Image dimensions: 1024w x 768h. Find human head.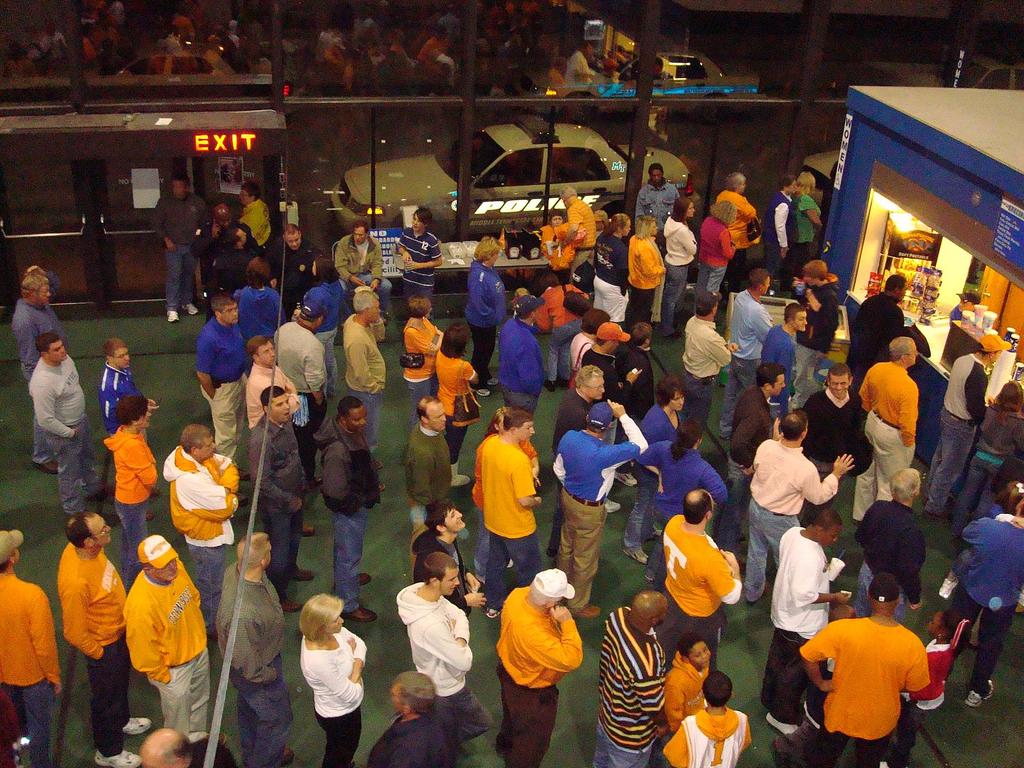
select_region(700, 671, 734, 714).
